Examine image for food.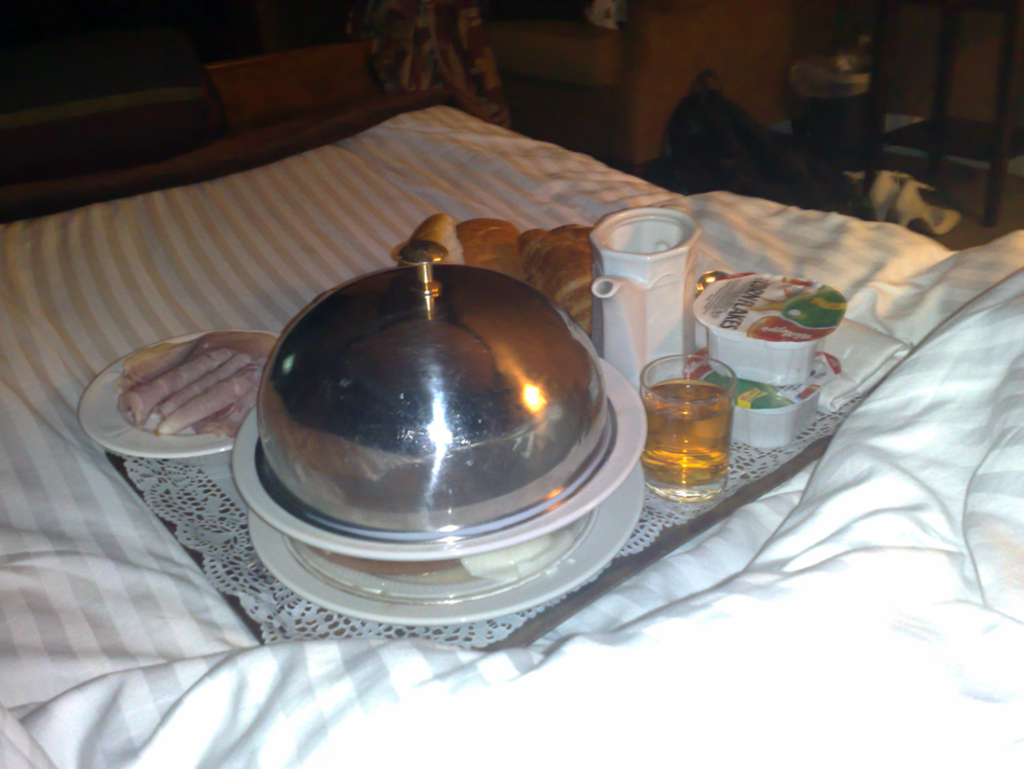
Examination result: {"x1": 399, "y1": 214, "x2": 596, "y2": 339}.
